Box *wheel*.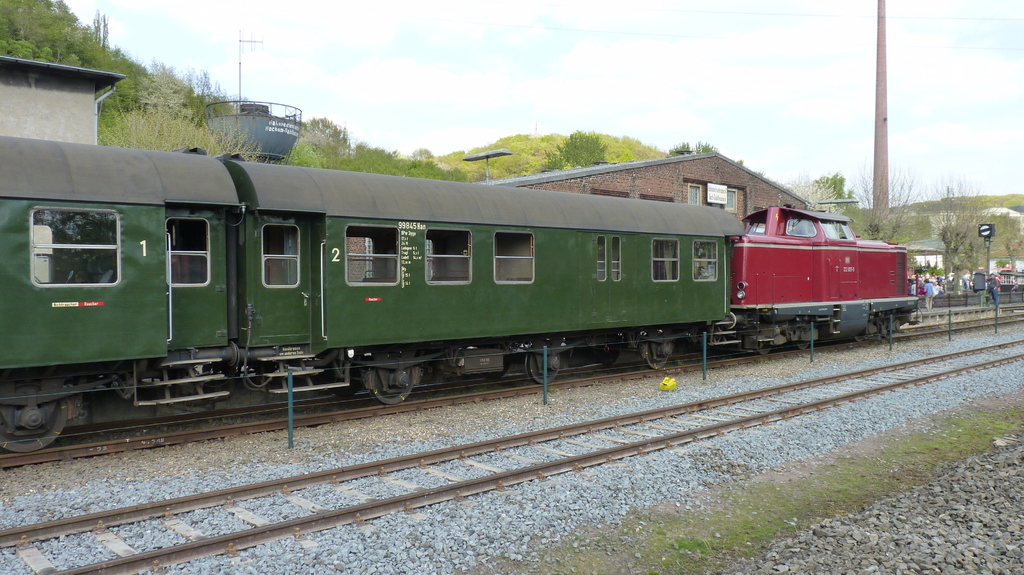
crop(366, 372, 415, 406).
